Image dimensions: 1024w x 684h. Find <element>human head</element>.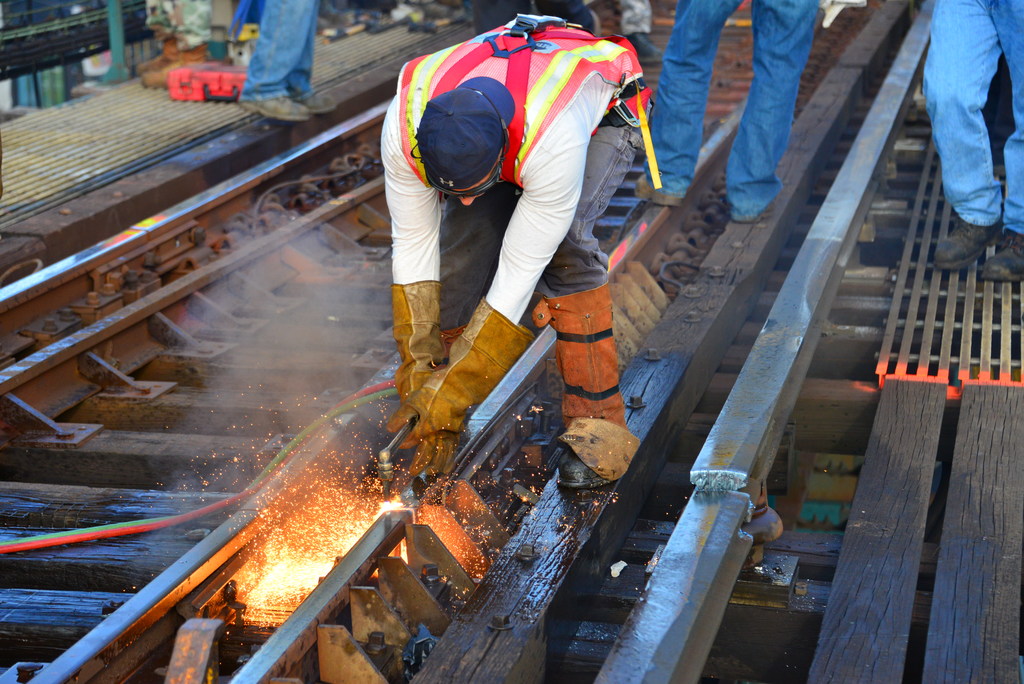
[404,83,520,213].
